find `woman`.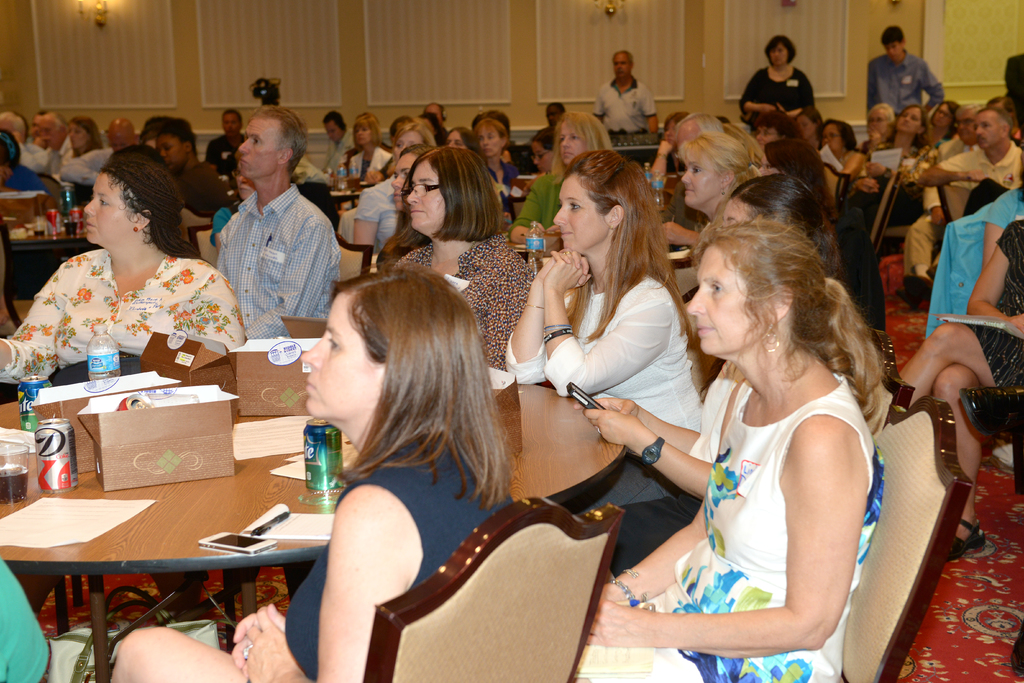
[x1=811, y1=118, x2=874, y2=194].
